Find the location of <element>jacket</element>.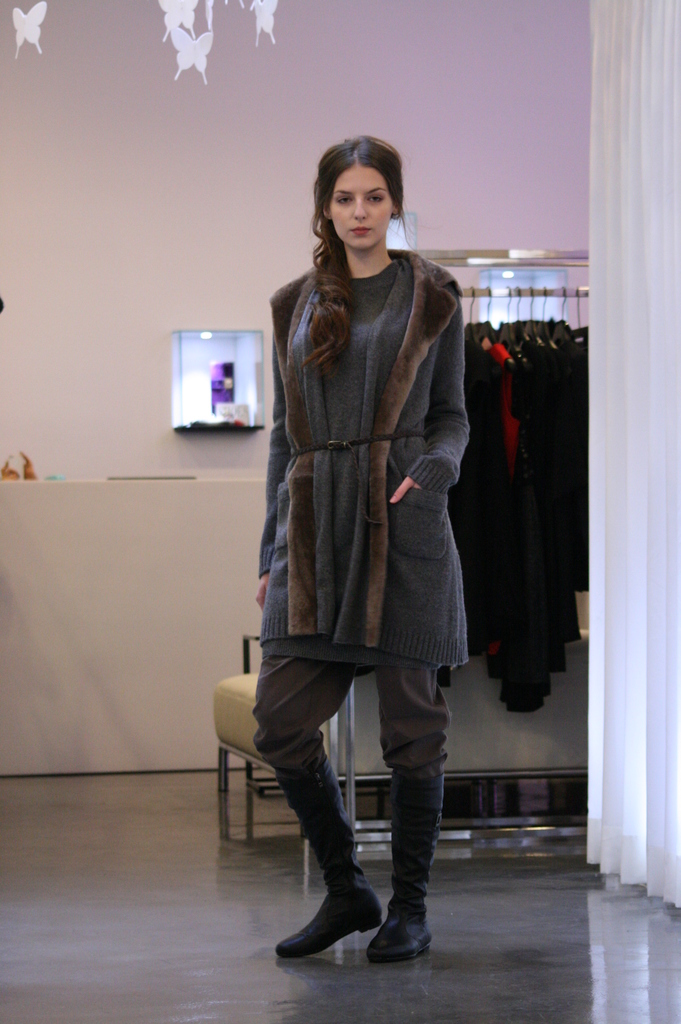
Location: select_region(249, 226, 510, 687).
